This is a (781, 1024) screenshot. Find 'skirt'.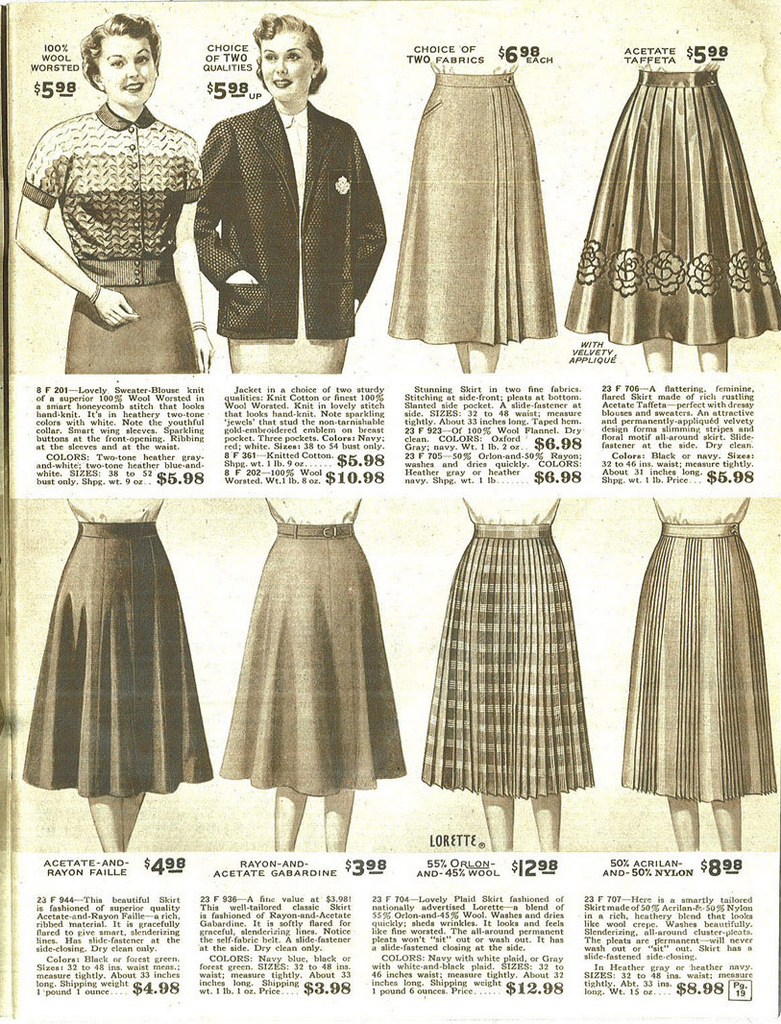
Bounding box: x1=219 y1=524 x2=405 y2=801.
